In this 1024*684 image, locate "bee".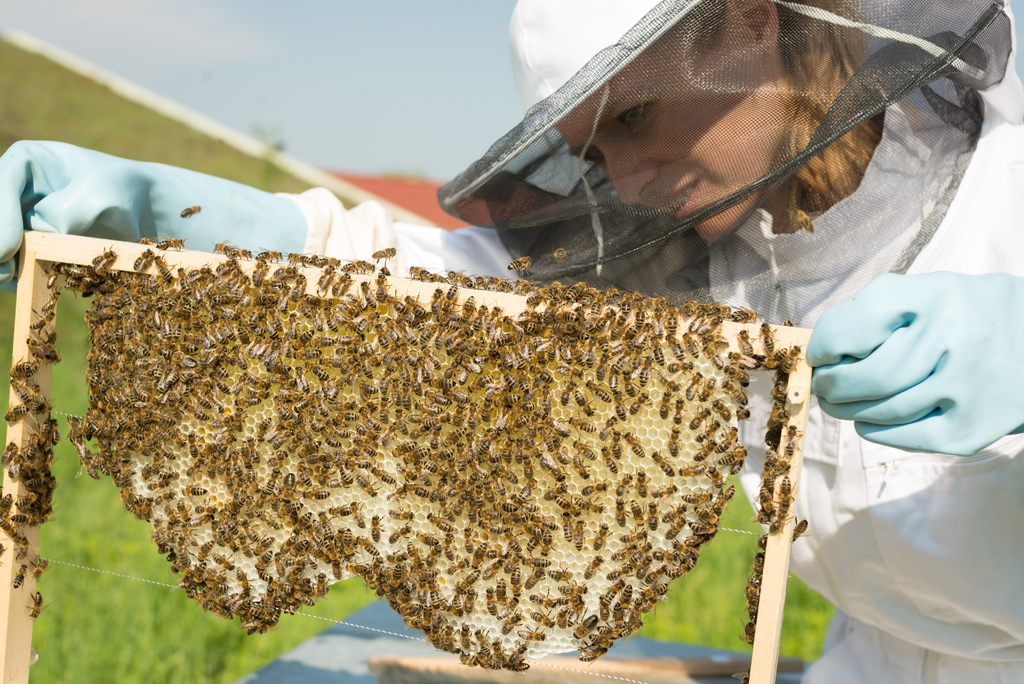
Bounding box: x1=337 y1=467 x2=352 y2=488.
